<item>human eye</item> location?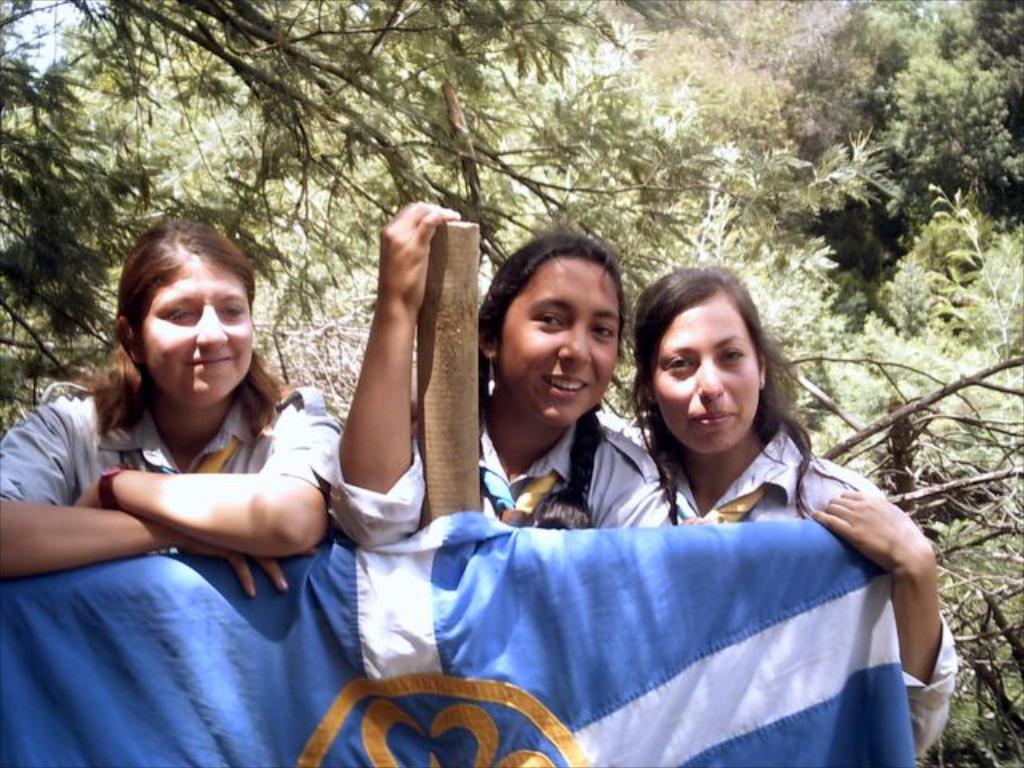
Rect(658, 350, 693, 373)
